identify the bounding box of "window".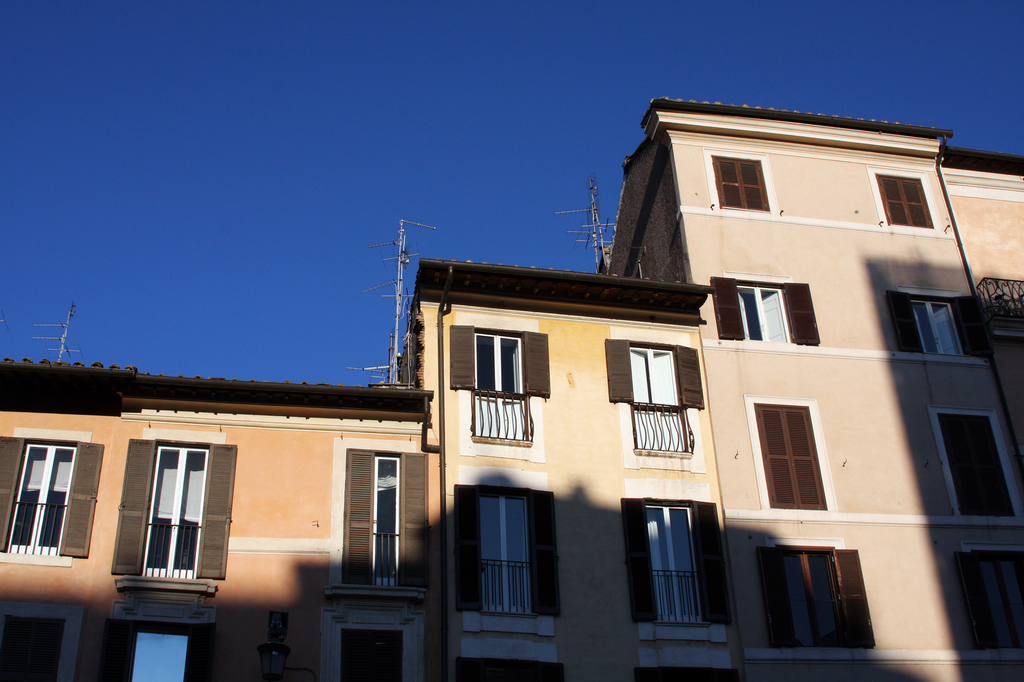
pyautogui.locateOnScreen(332, 438, 431, 585).
